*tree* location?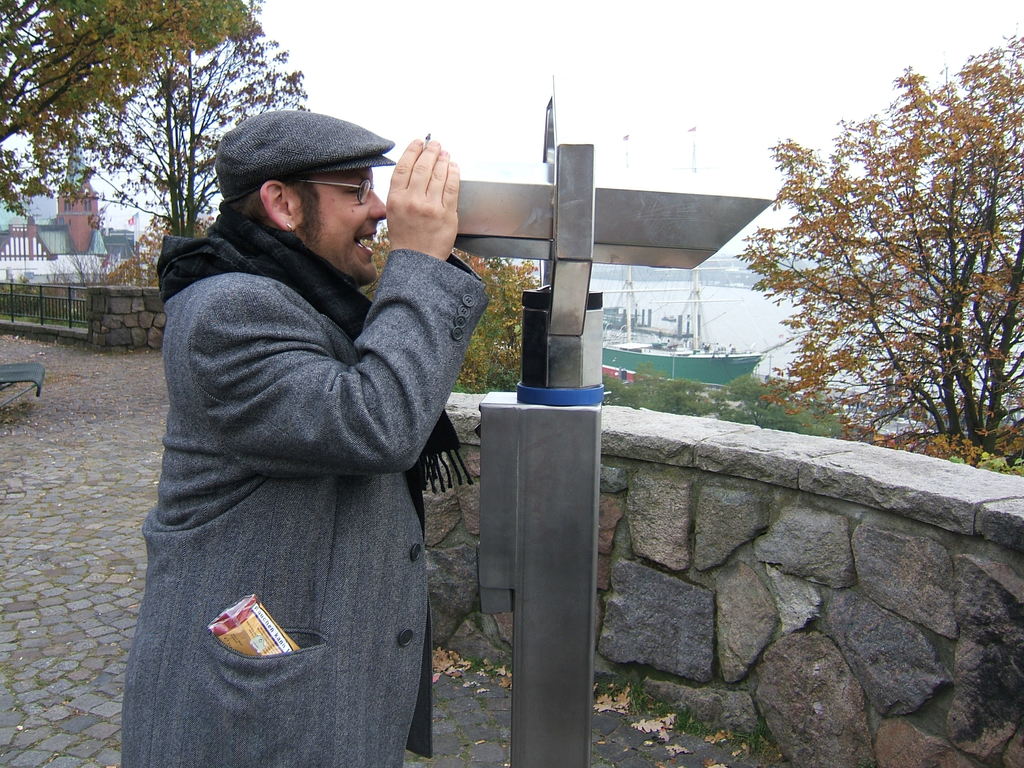
BBox(0, 0, 262, 222)
